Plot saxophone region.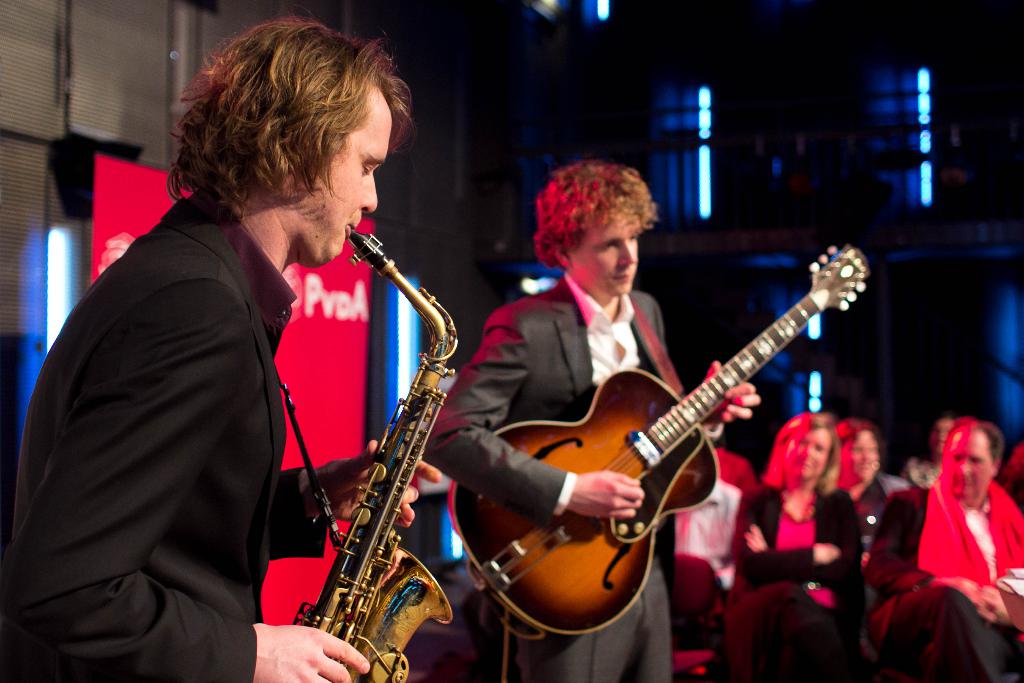
Plotted at l=285, t=224, r=456, b=682.
